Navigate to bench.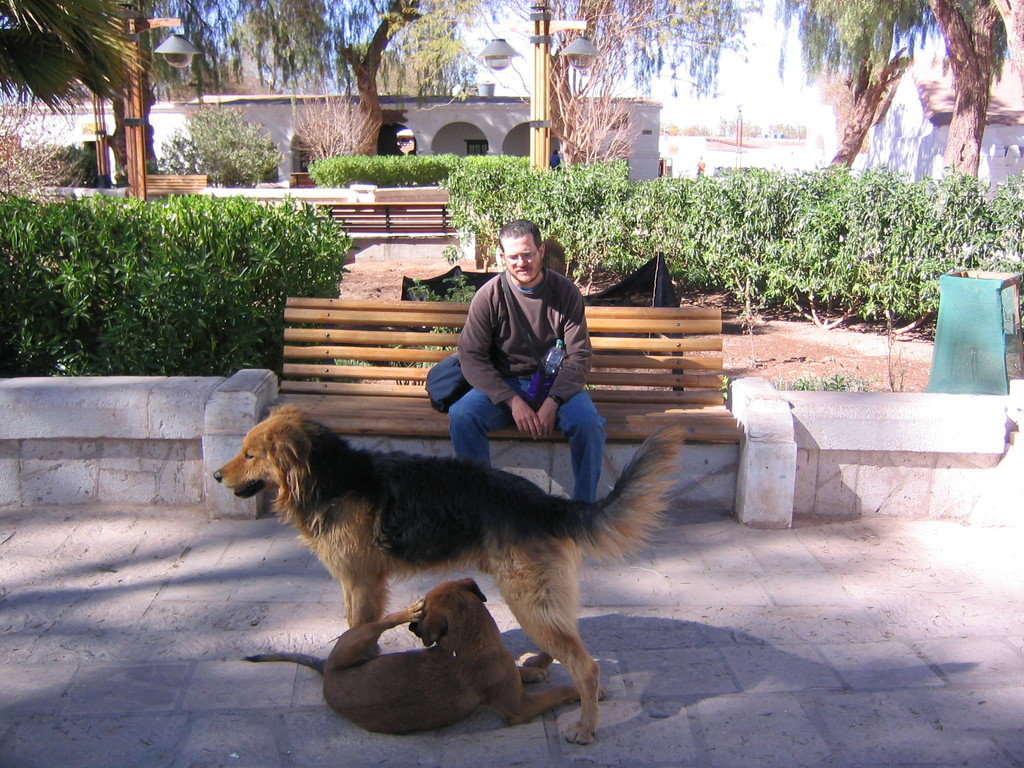
Navigation target: locate(260, 297, 741, 444).
